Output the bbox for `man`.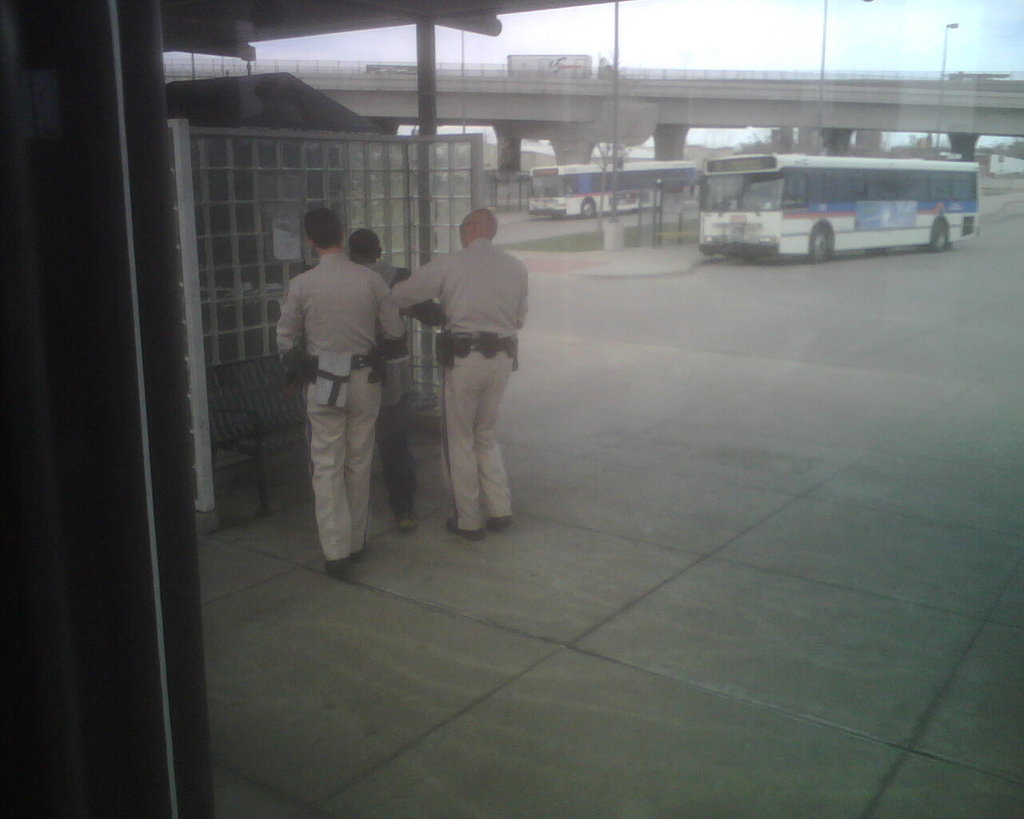
bbox=(346, 229, 444, 533).
